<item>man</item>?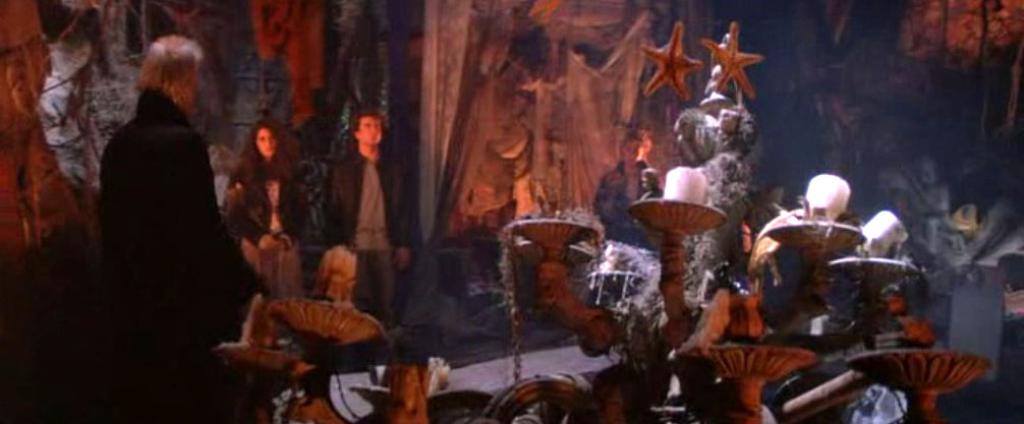
{"left": 98, "top": 36, "right": 264, "bottom": 423}
